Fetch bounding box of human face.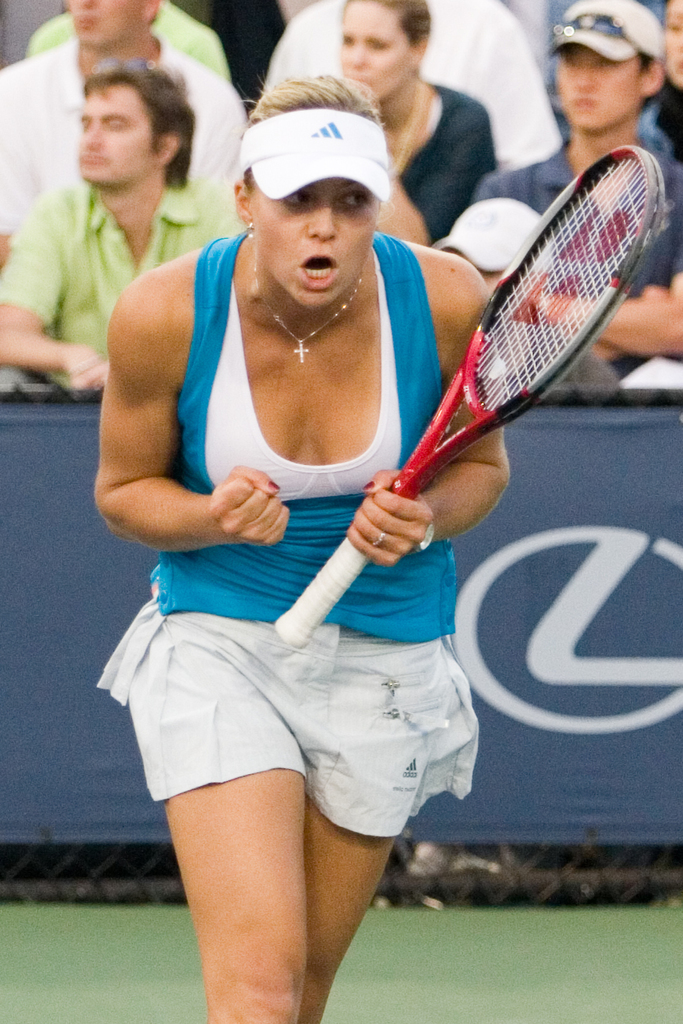
Bbox: (660,0,682,83).
